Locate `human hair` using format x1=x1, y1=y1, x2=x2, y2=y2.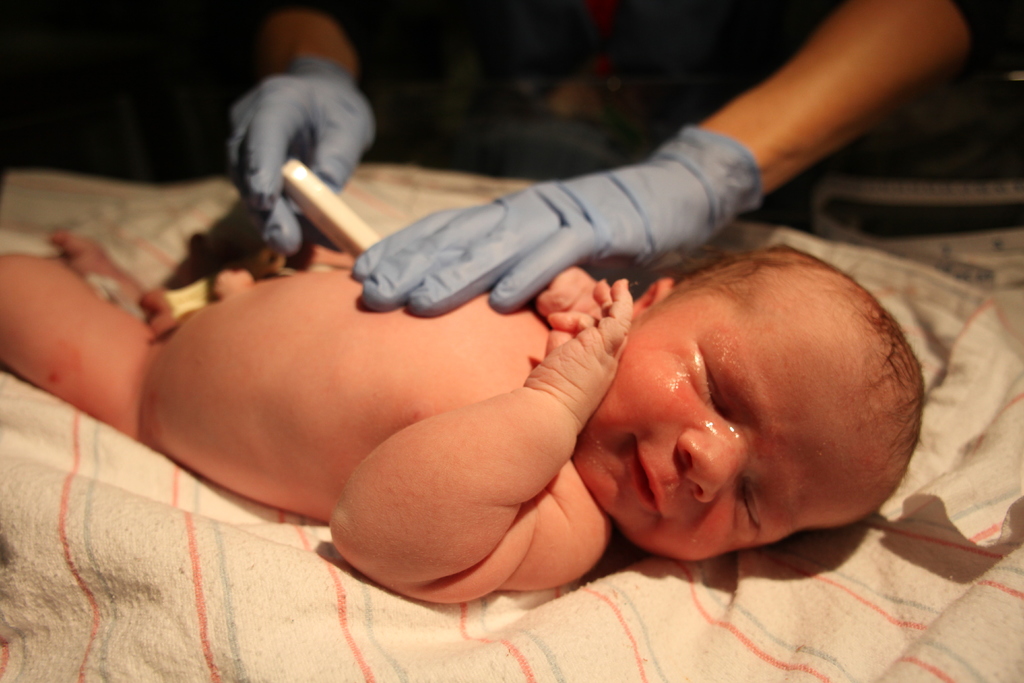
x1=667, y1=236, x2=925, y2=517.
